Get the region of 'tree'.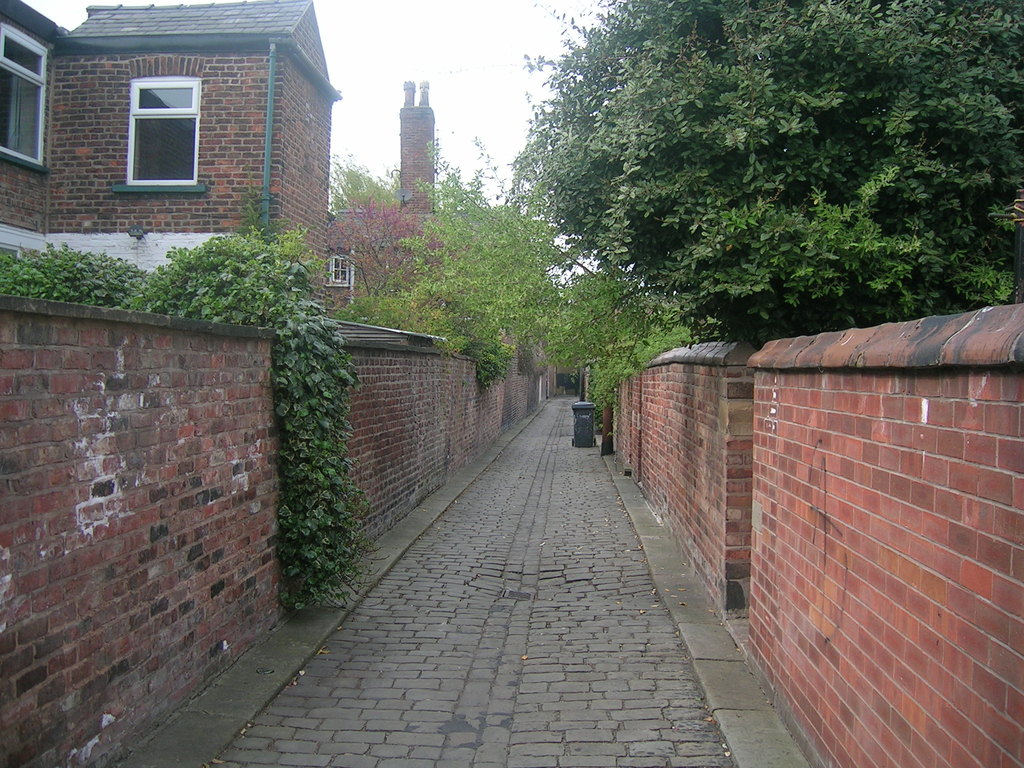
(x1=505, y1=0, x2=1023, y2=348).
